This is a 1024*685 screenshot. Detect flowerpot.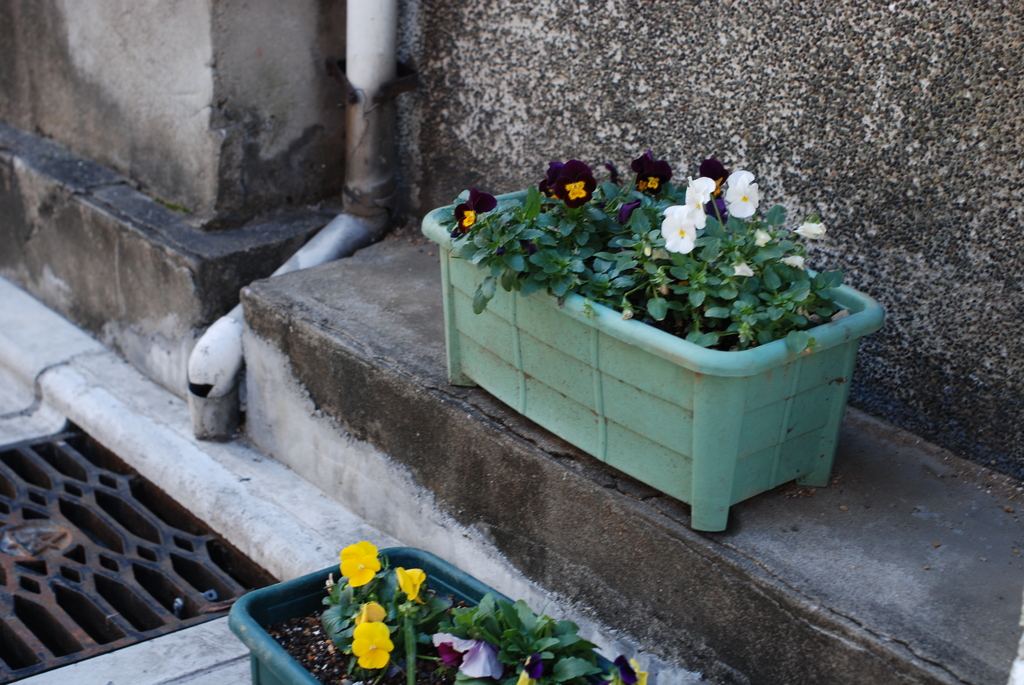
Rect(415, 177, 886, 526).
